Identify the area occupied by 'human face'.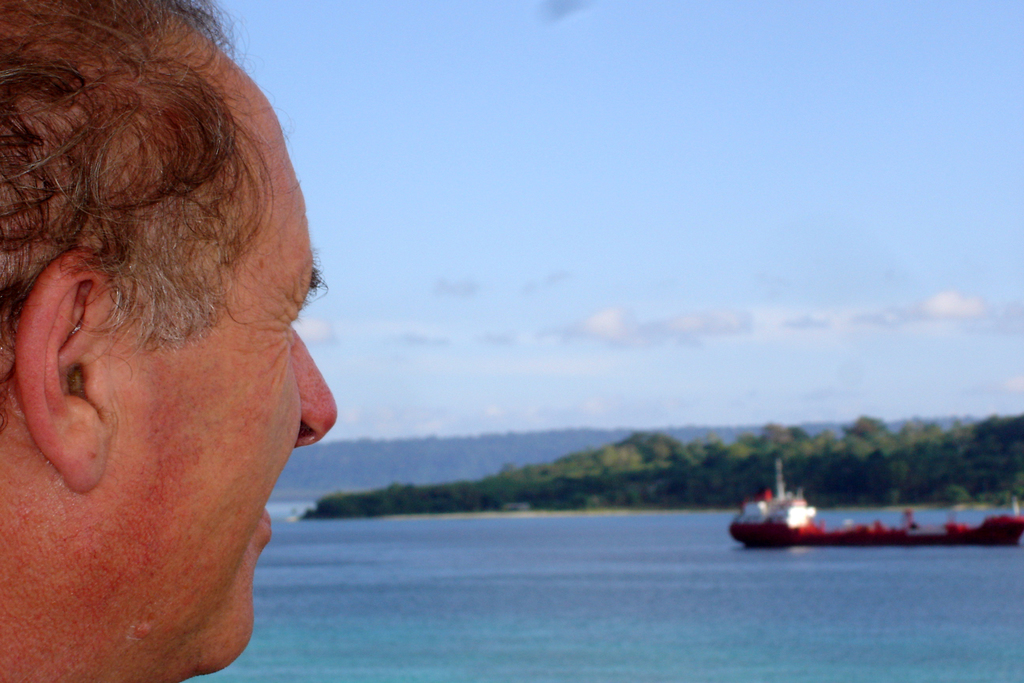
Area: [113, 76, 338, 671].
